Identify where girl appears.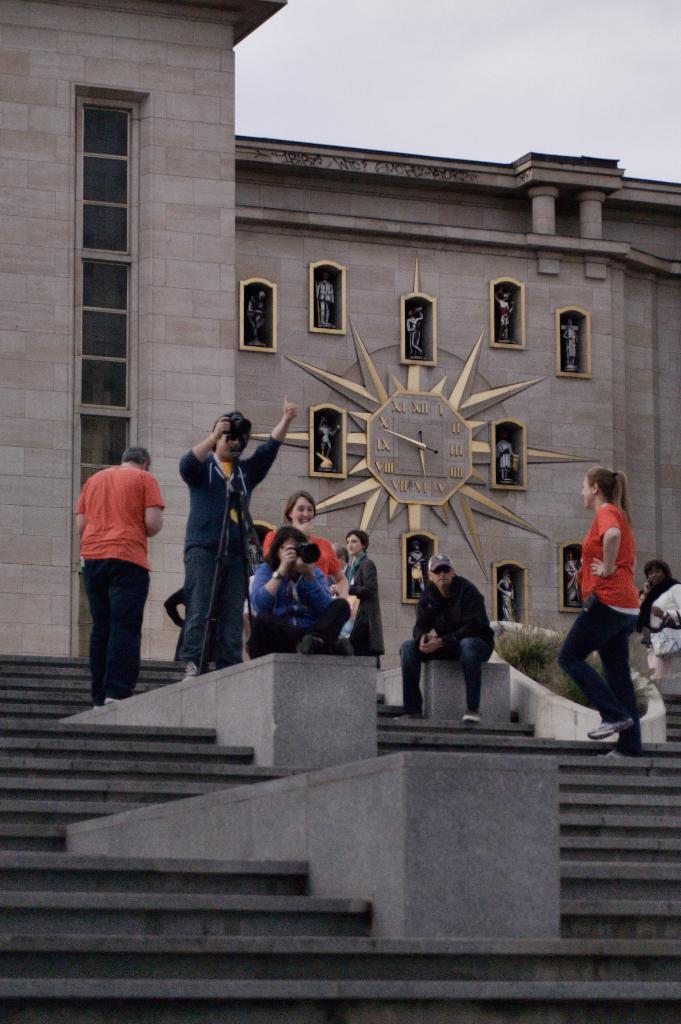
Appears at left=259, top=496, right=347, bottom=598.
